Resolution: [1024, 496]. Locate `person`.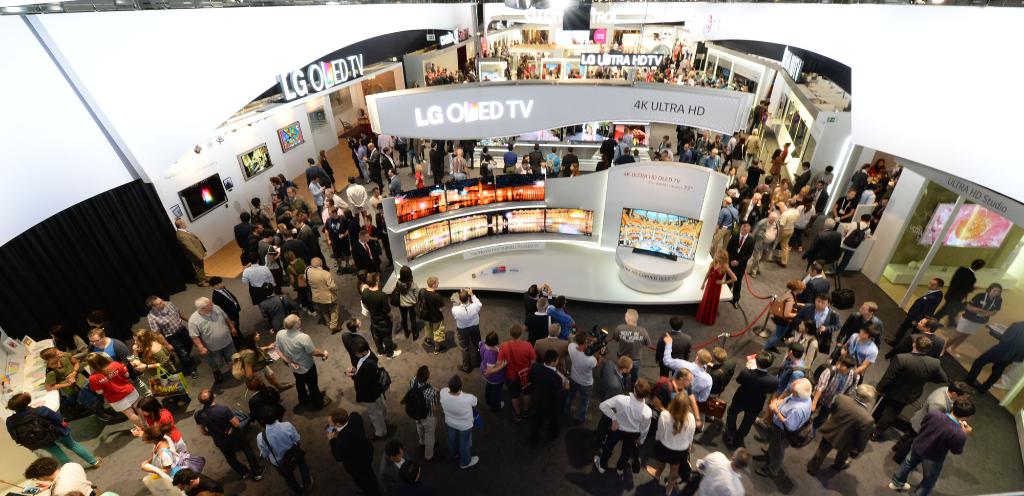
select_region(877, 333, 950, 428).
